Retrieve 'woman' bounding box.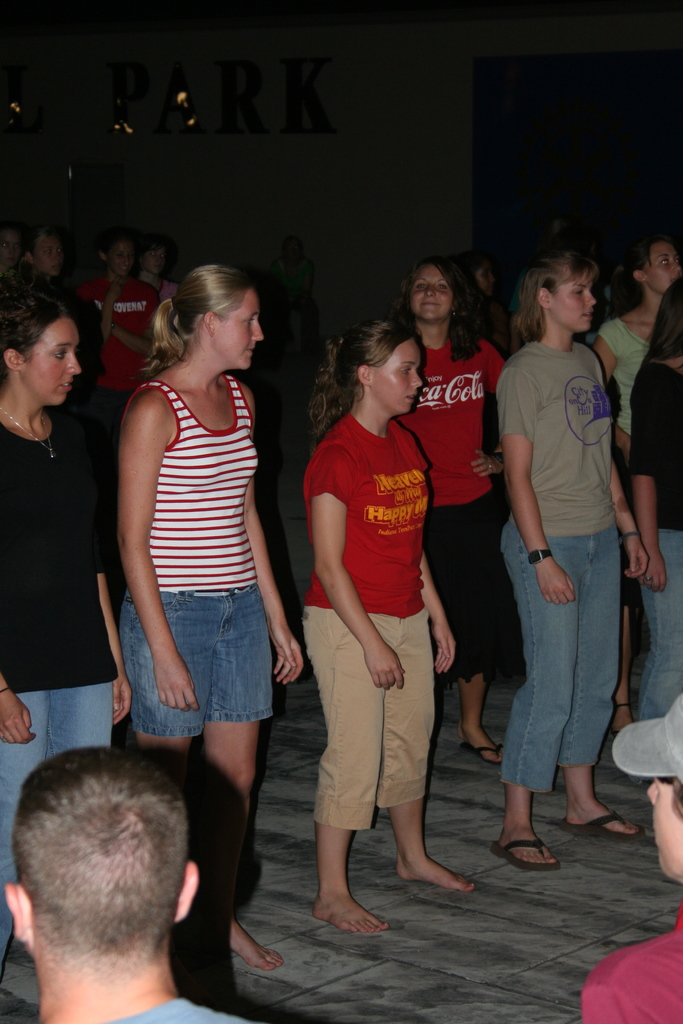
Bounding box: bbox(402, 264, 508, 764).
